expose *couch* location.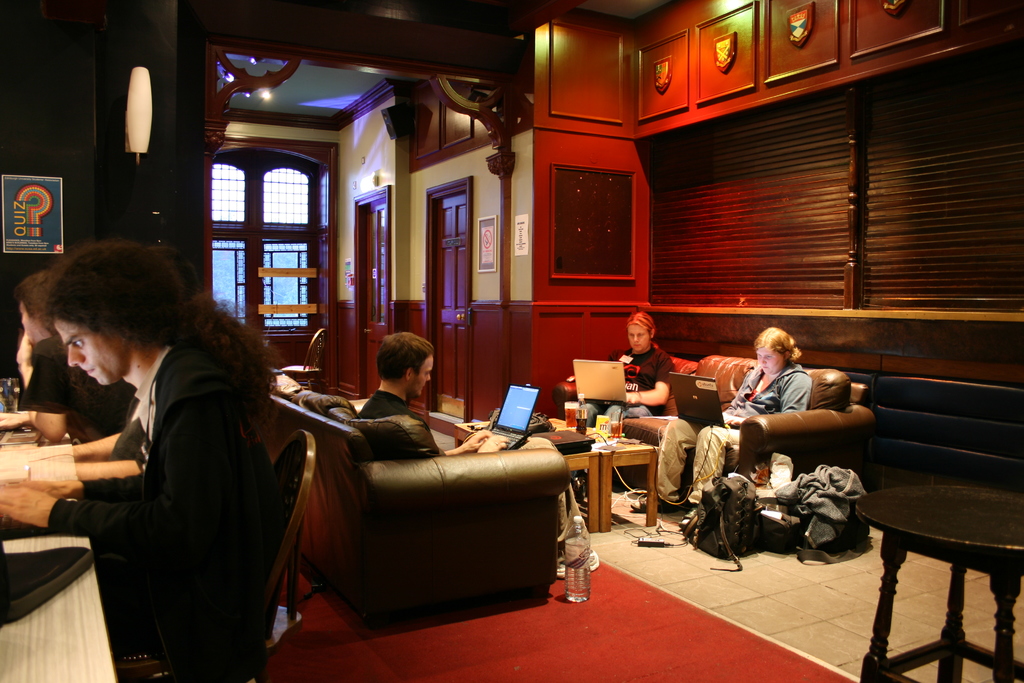
Exposed at {"left": 263, "top": 374, "right": 602, "bottom": 636}.
